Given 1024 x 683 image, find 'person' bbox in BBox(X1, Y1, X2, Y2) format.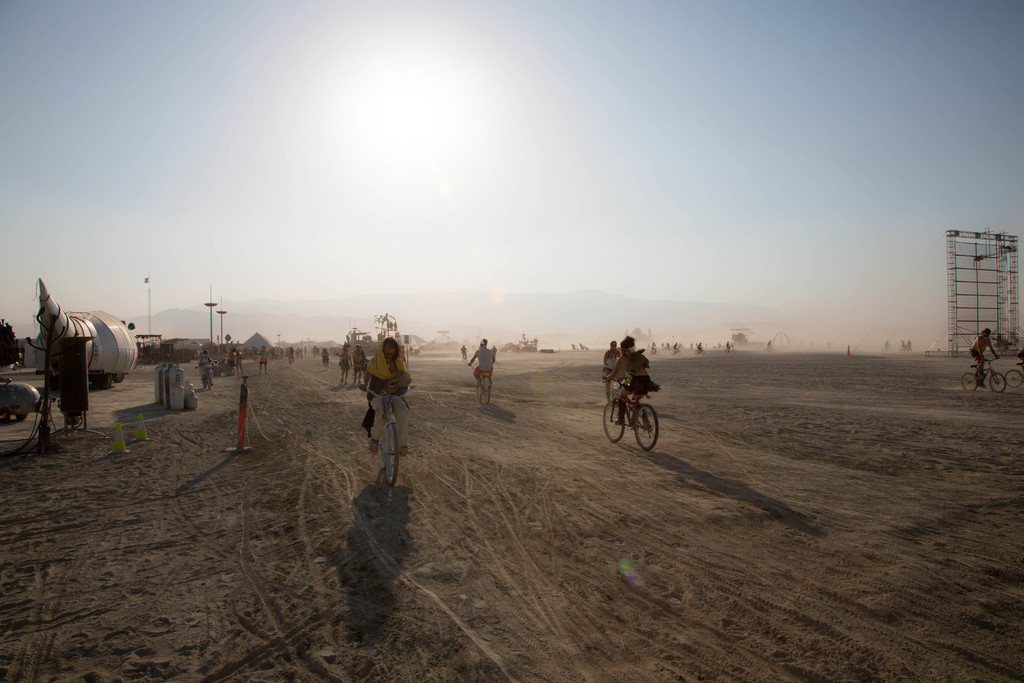
BBox(419, 340, 427, 352).
